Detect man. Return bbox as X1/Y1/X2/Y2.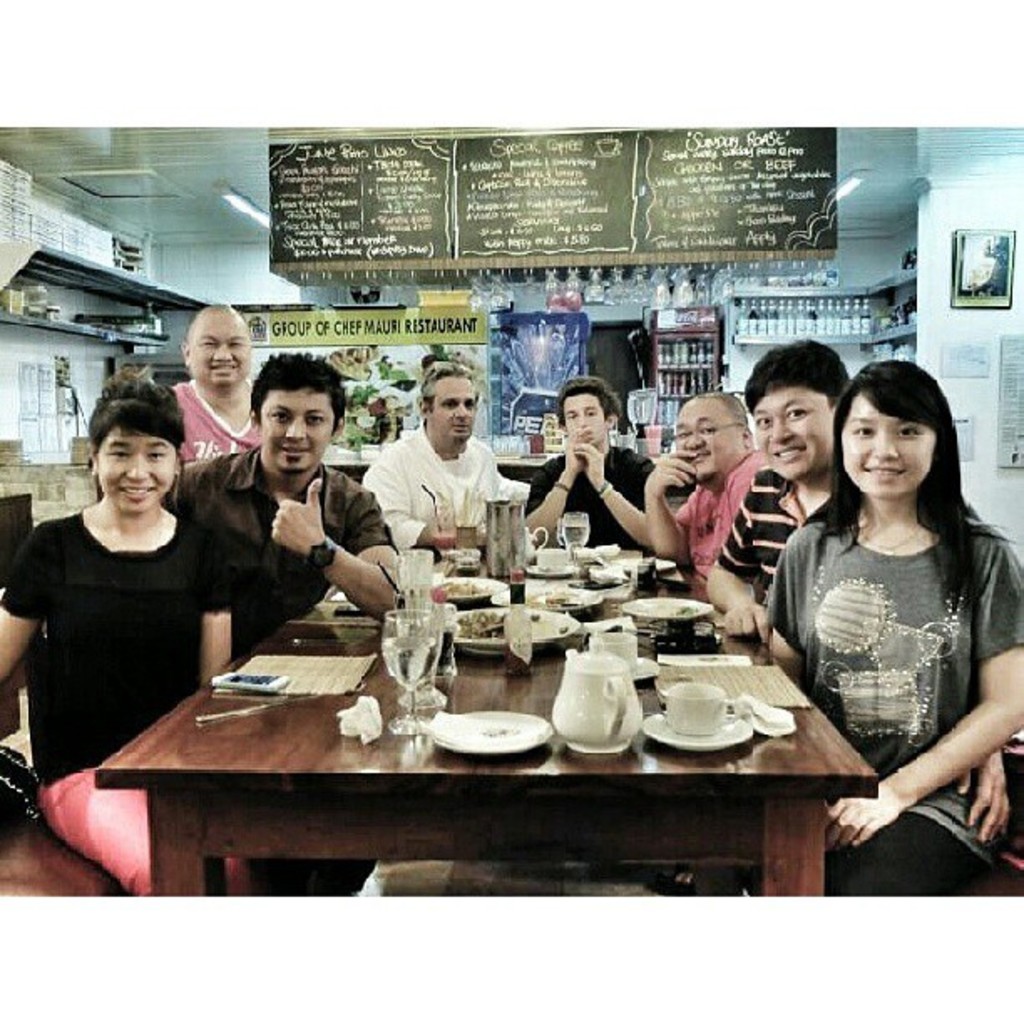
699/335/1012/848.
